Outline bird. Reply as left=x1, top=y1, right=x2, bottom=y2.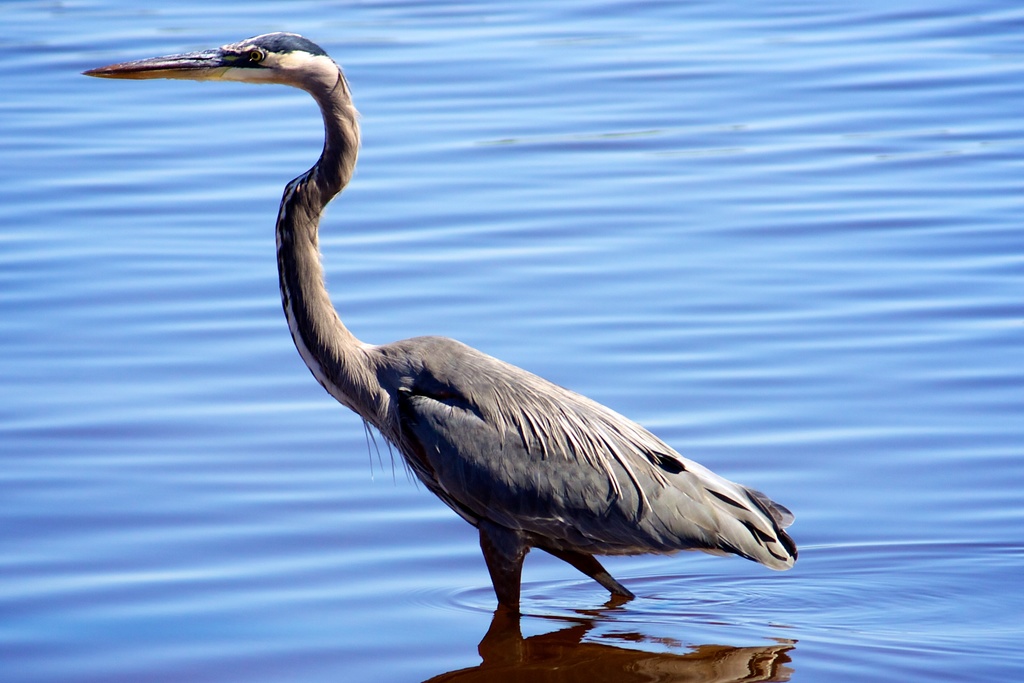
left=79, top=26, right=808, bottom=641.
